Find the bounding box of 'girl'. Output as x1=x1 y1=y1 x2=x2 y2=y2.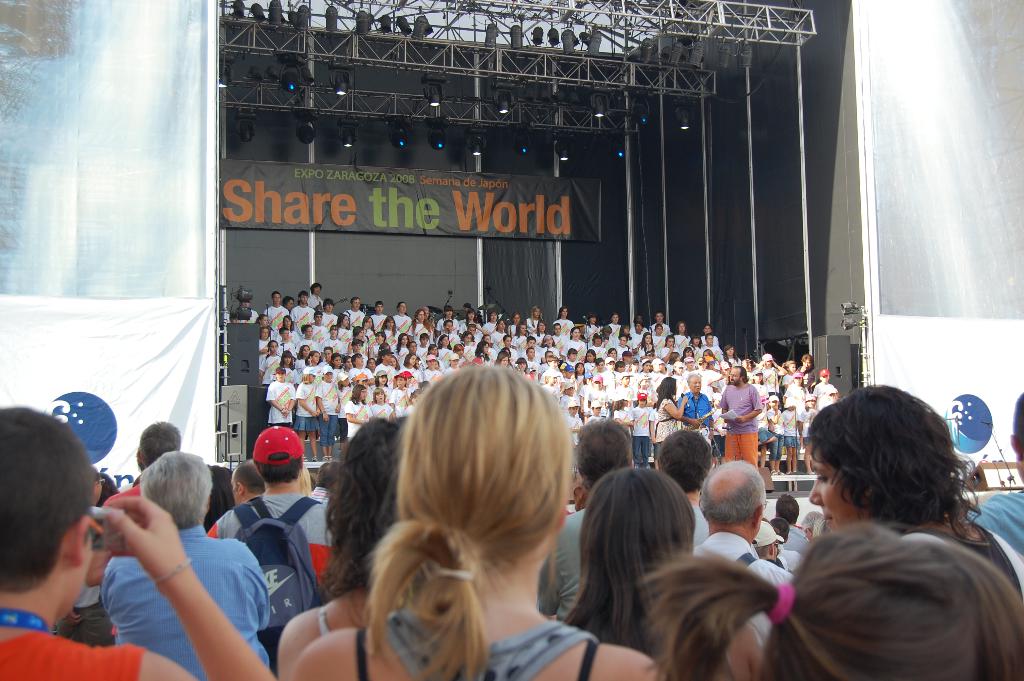
x1=397 y1=332 x2=406 y2=354.
